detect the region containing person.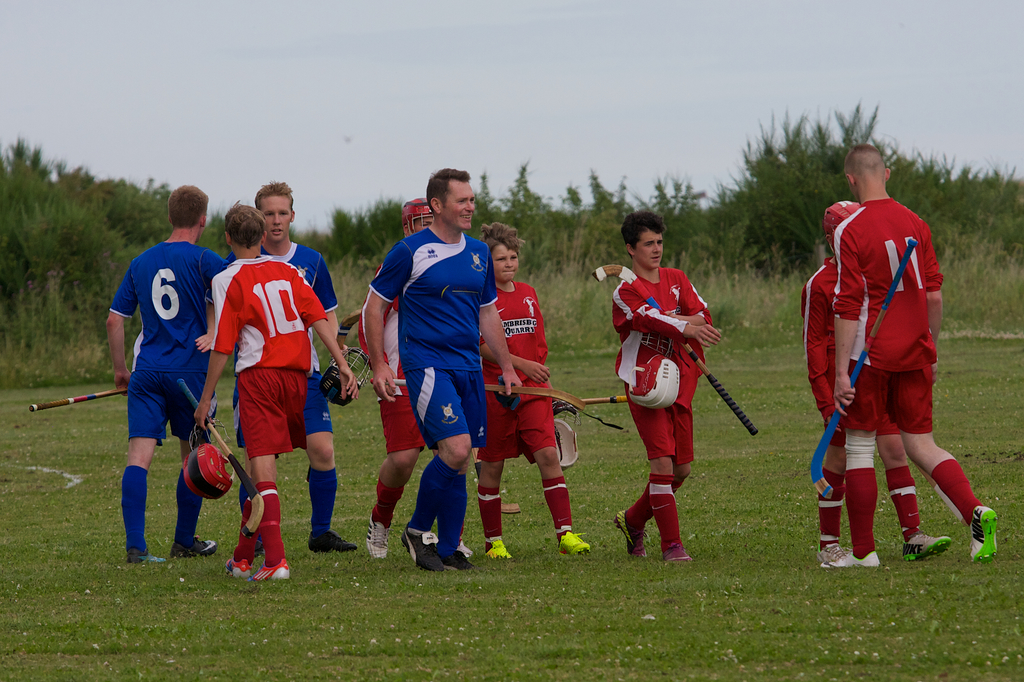
<bbox>230, 182, 355, 557</bbox>.
